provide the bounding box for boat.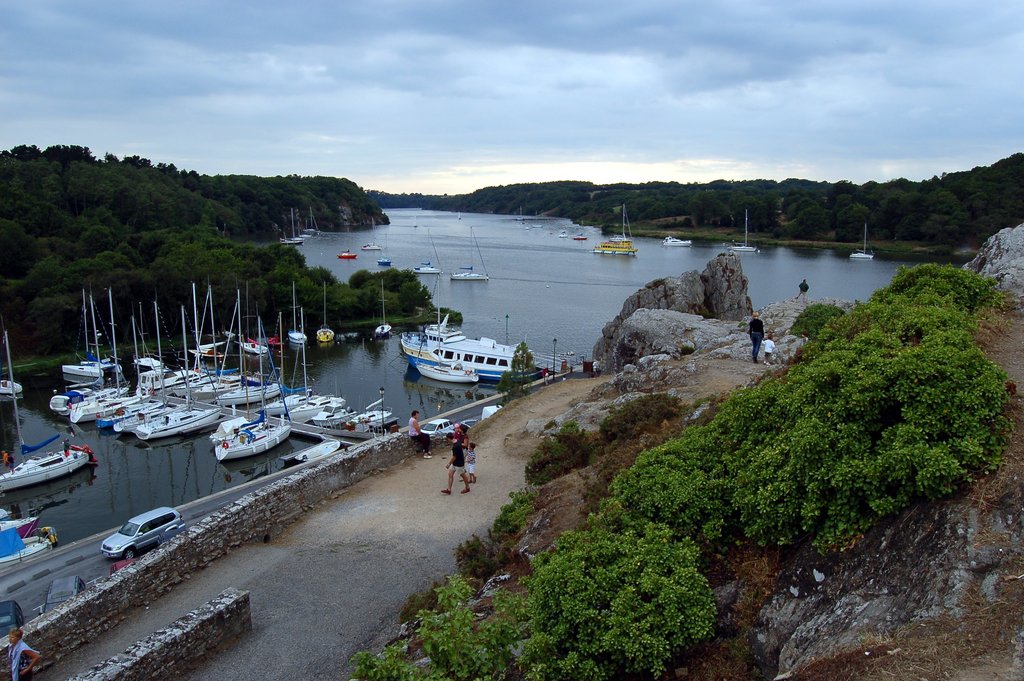
287,431,339,466.
